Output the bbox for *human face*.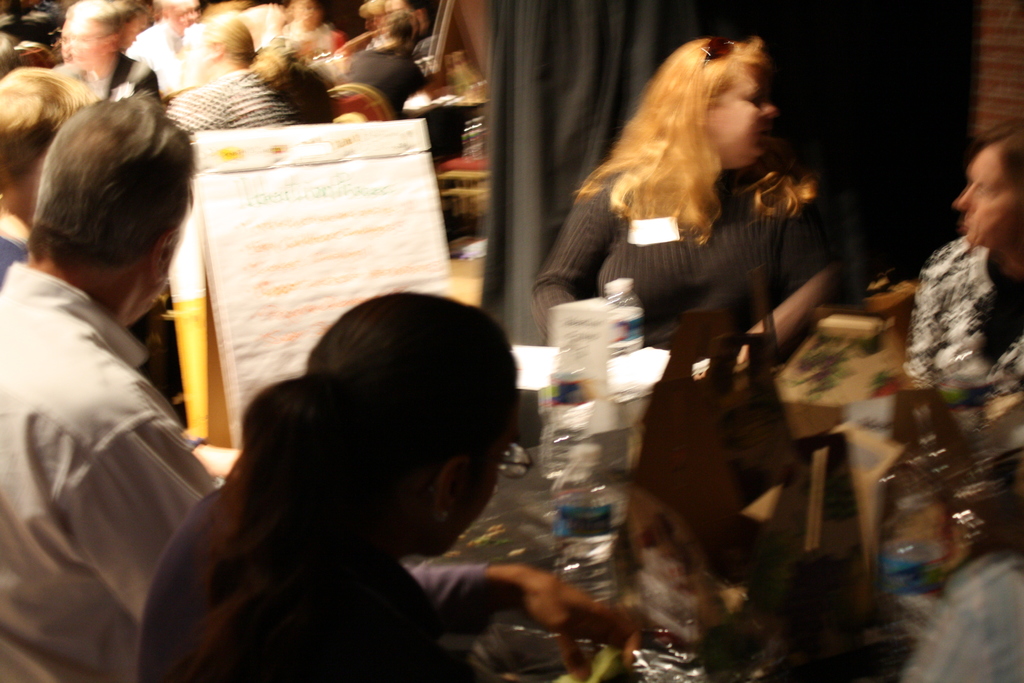
crop(186, 35, 213, 84).
